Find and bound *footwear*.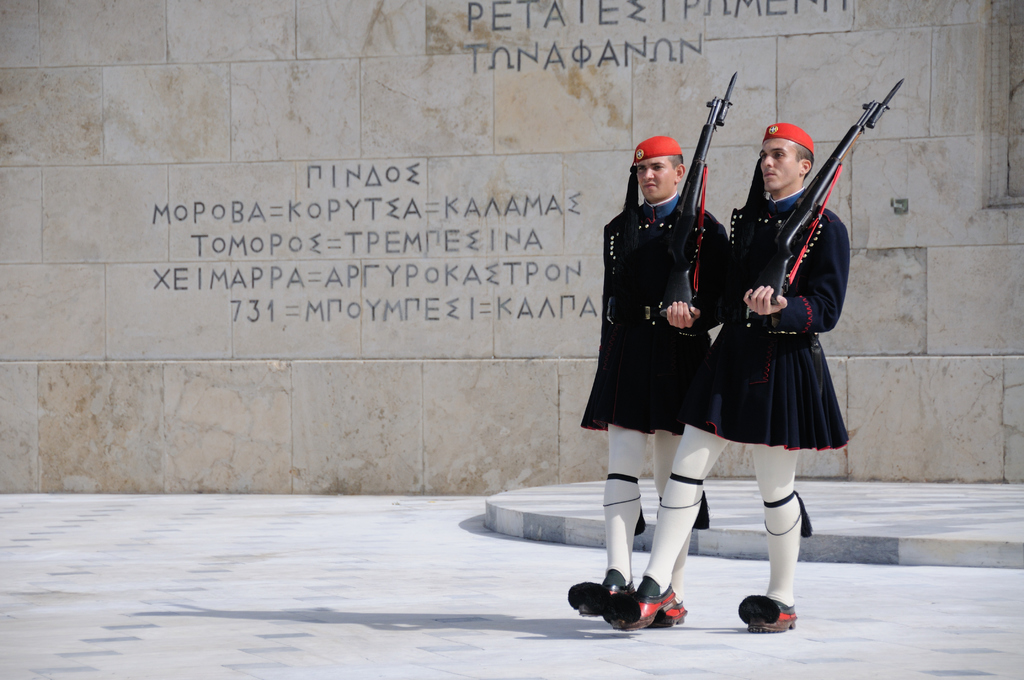
Bound: x1=656, y1=599, x2=689, y2=622.
